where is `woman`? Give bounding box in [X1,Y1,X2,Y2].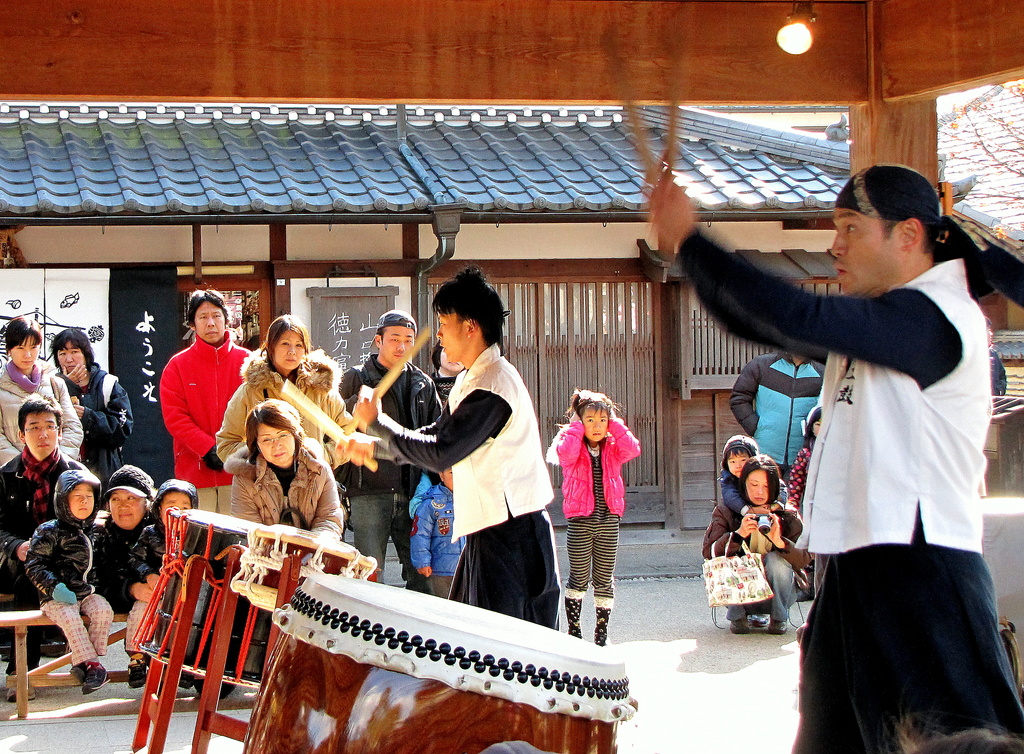
[211,309,362,470].
